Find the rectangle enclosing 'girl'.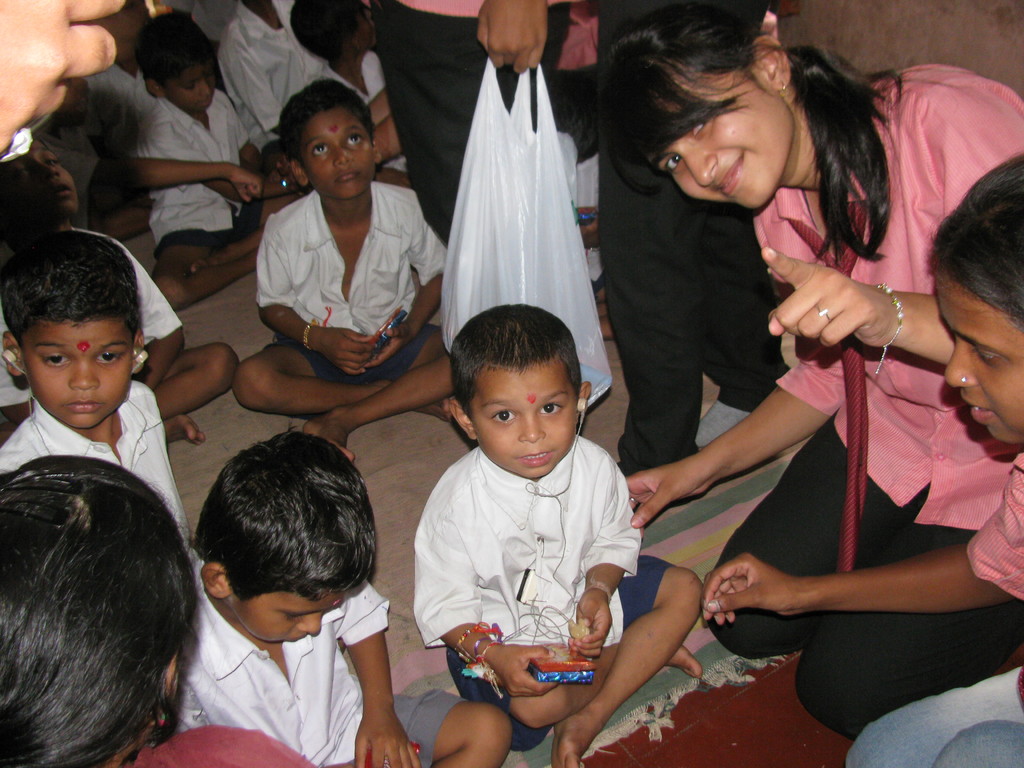
{"left": 698, "top": 154, "right": 1023, "bottom": 767}.
